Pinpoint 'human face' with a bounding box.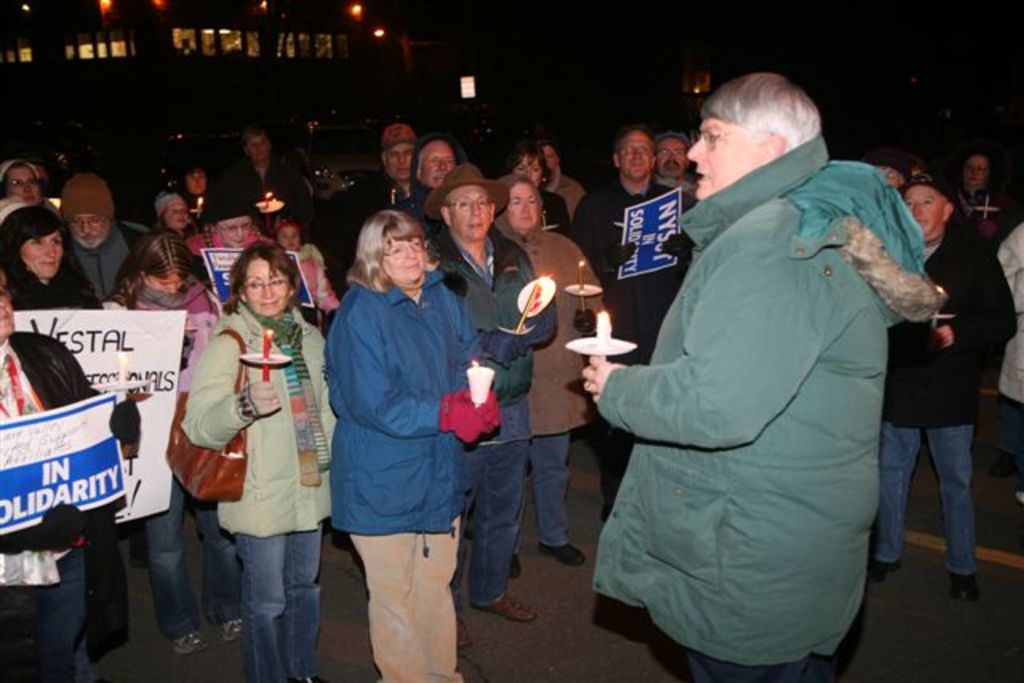
181 166 213 195.
